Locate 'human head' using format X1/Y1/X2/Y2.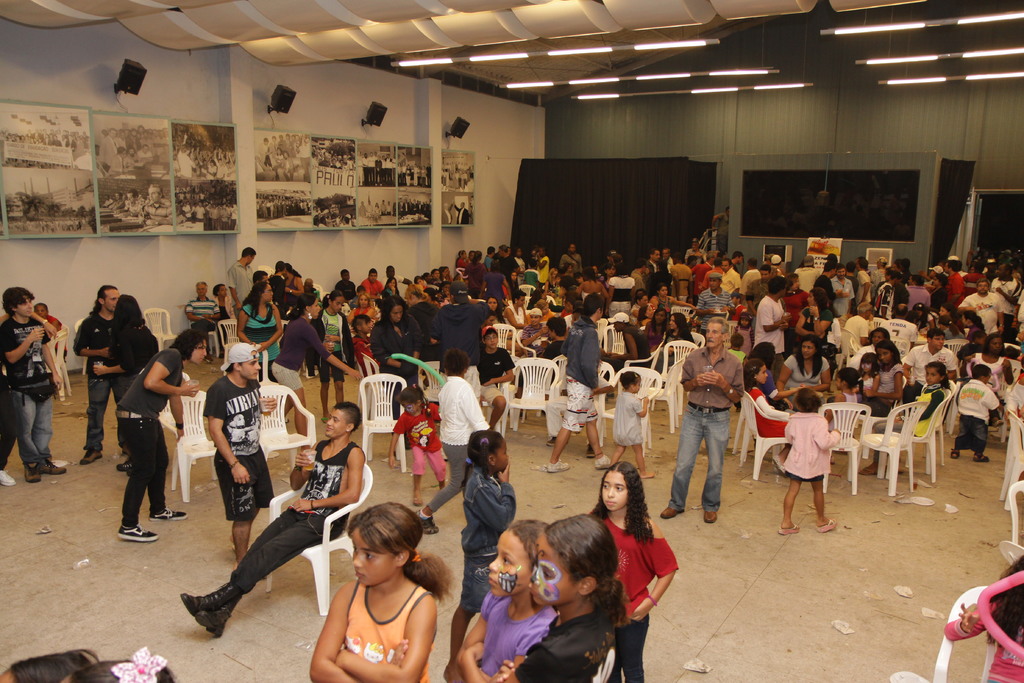
275/259/284/274.
